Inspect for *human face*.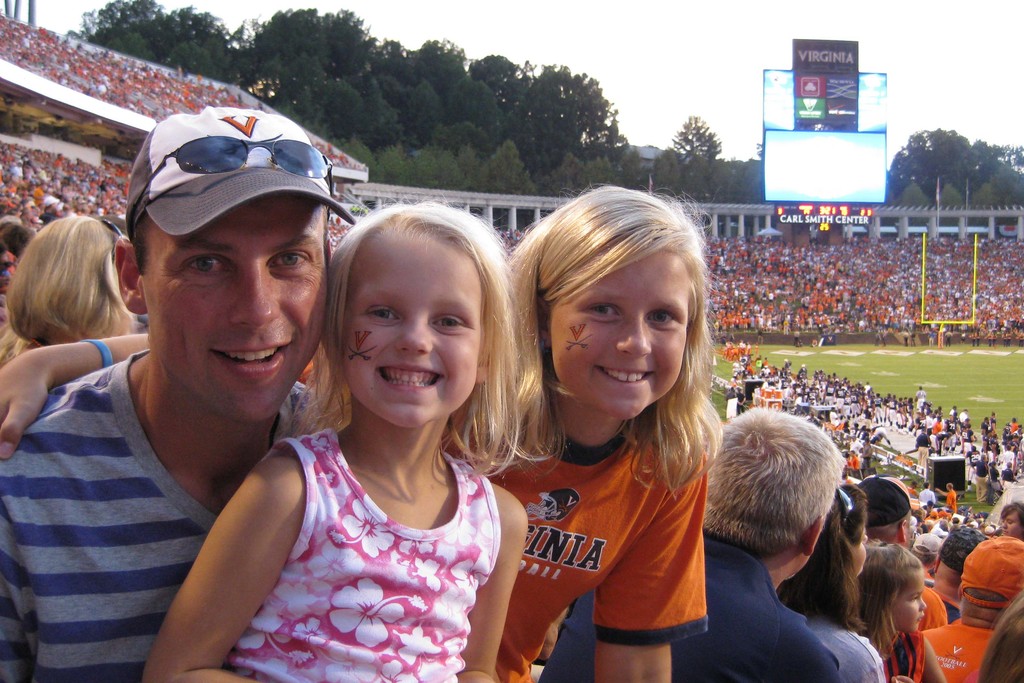
Inspection: (left=350, top=227, right=483, bottom=428).
